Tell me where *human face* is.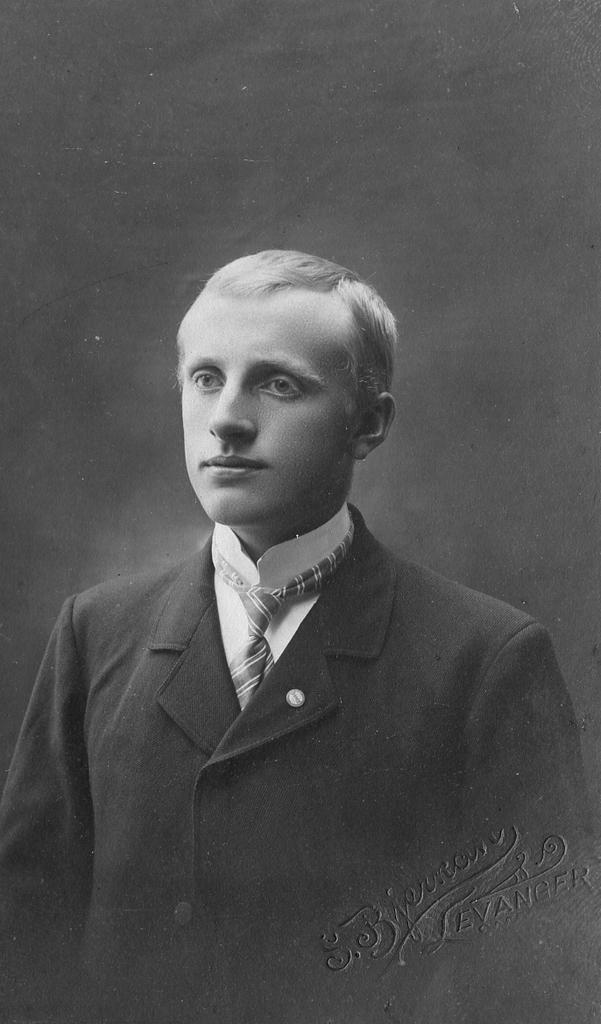
*human face* is at bbox=(173, 299, 363, 526).
